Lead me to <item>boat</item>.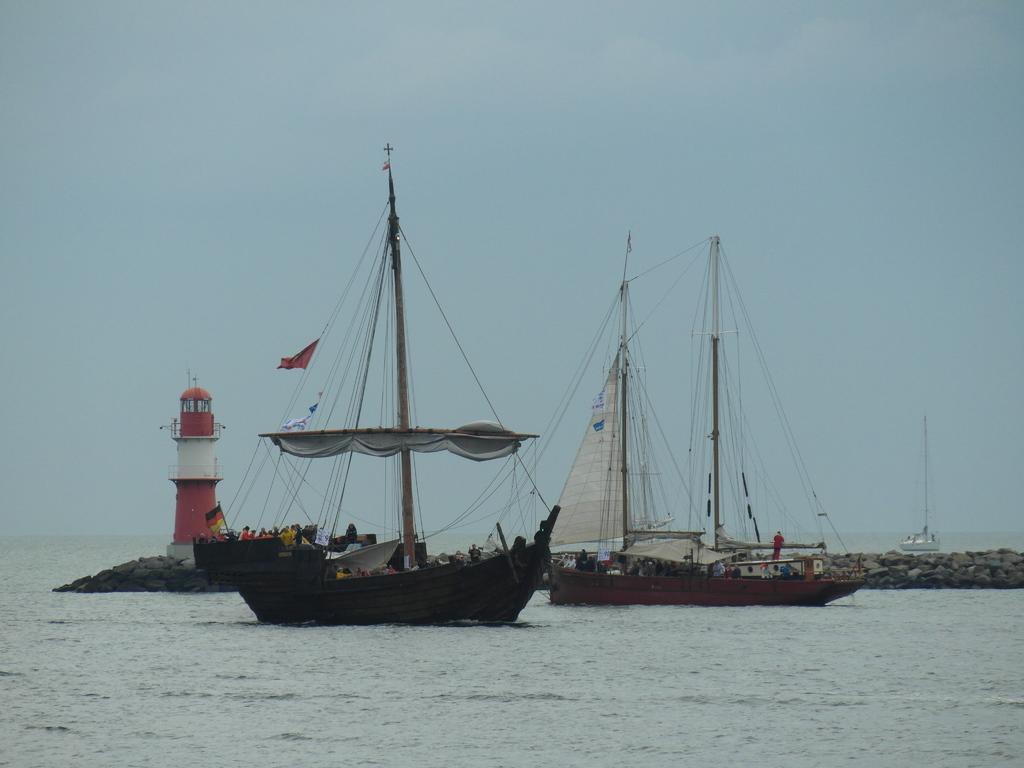
Lead to region(548, 239, 865, 605).
